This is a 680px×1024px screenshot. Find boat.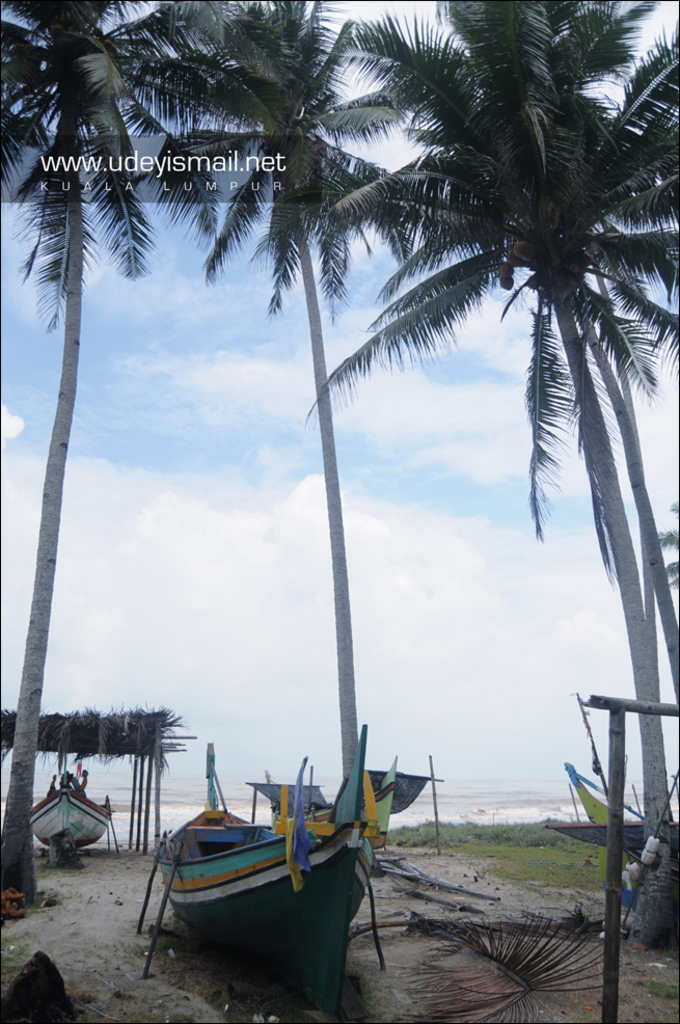
Bounding box: [left=377, top=750, right=437, bottom=857].
